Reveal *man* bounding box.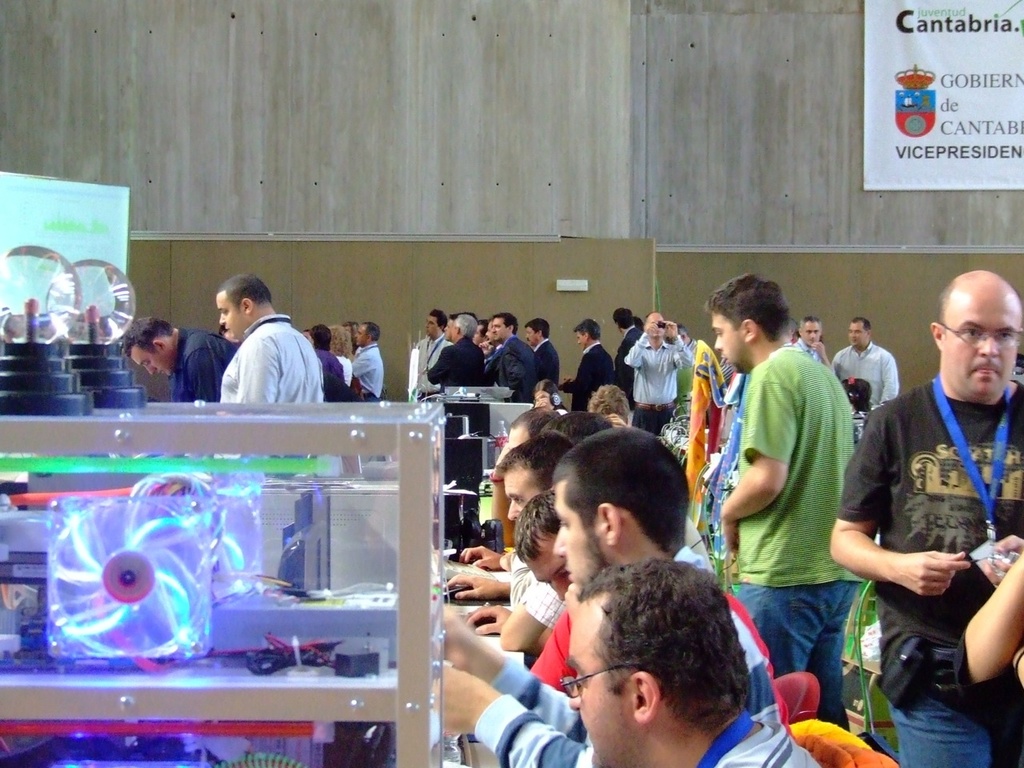
Revealed: 426 312 488 386.
